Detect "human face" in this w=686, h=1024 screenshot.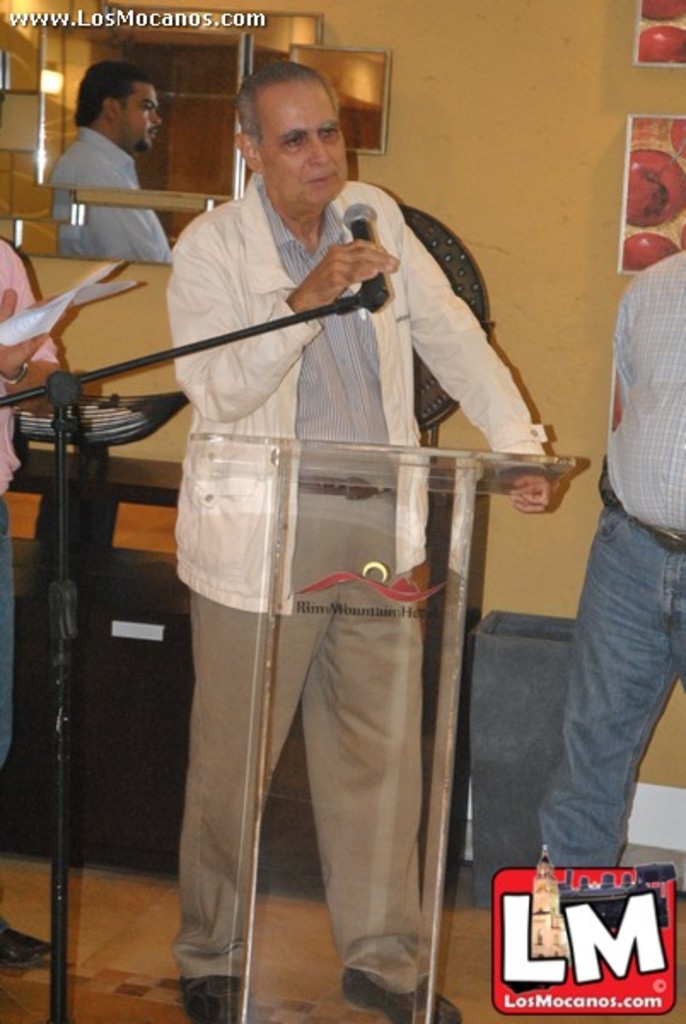
Detection: (263, 75, 350, 207).
